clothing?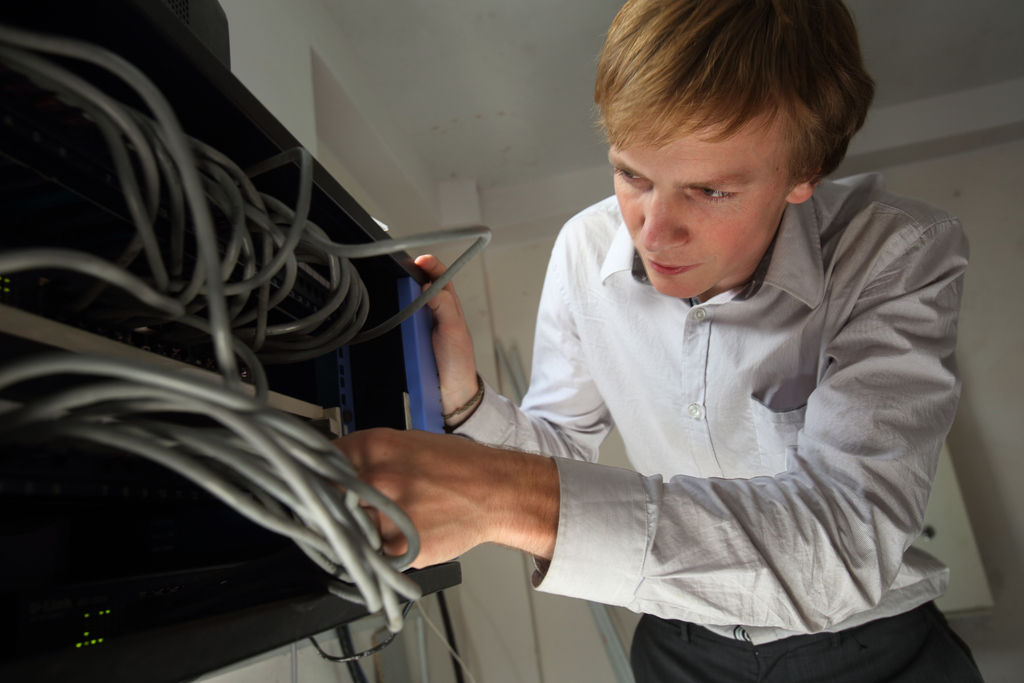
select_region(630, 597, 986, 682)
